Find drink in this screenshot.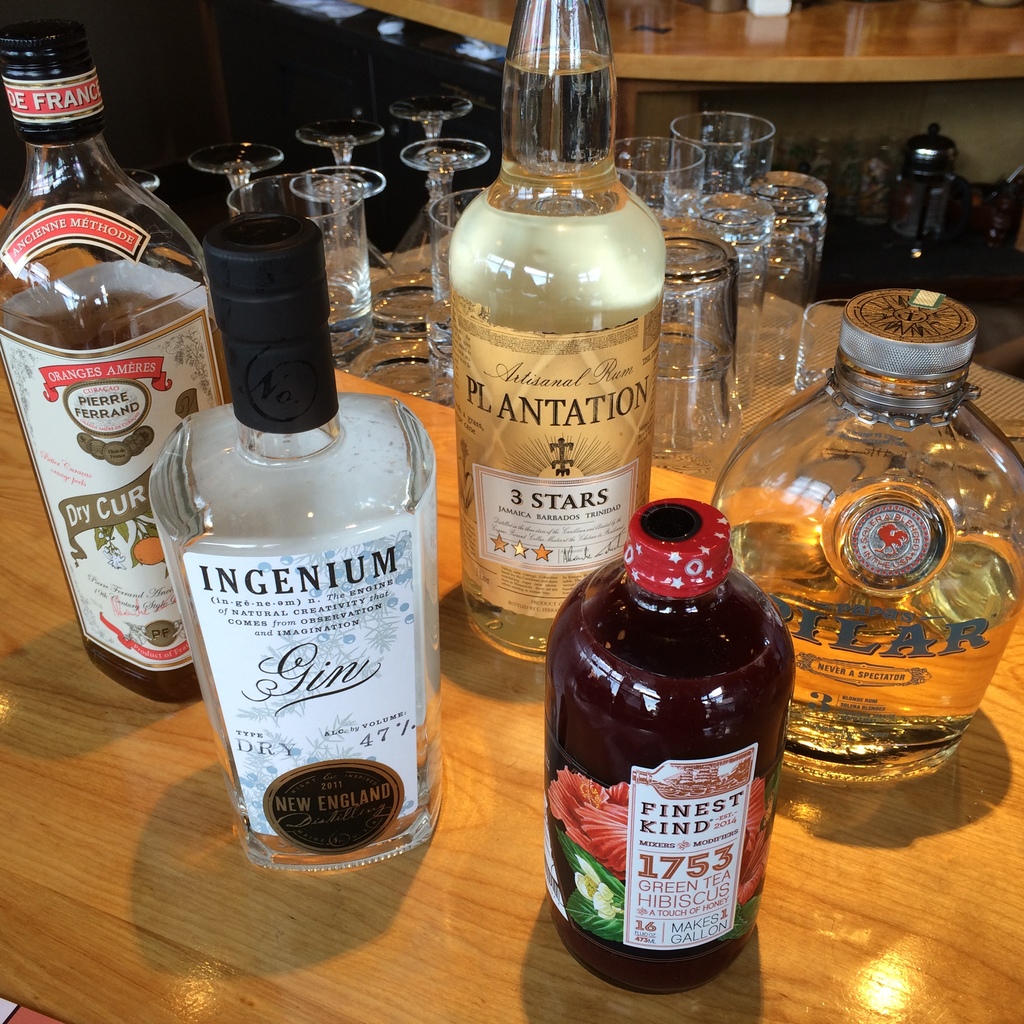
The bounding box for drink is bbox(147, 206, 436, 862).
